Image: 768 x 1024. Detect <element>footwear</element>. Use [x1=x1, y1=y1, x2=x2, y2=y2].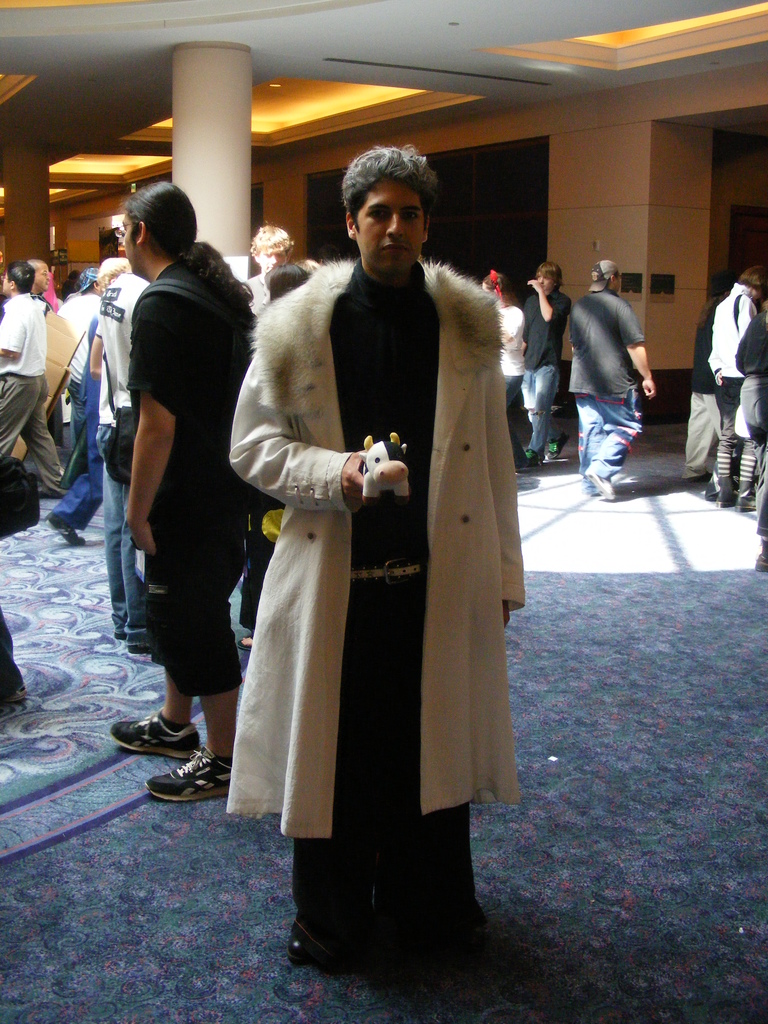
[x1=582, y1=471, x2=613, y2=499].
